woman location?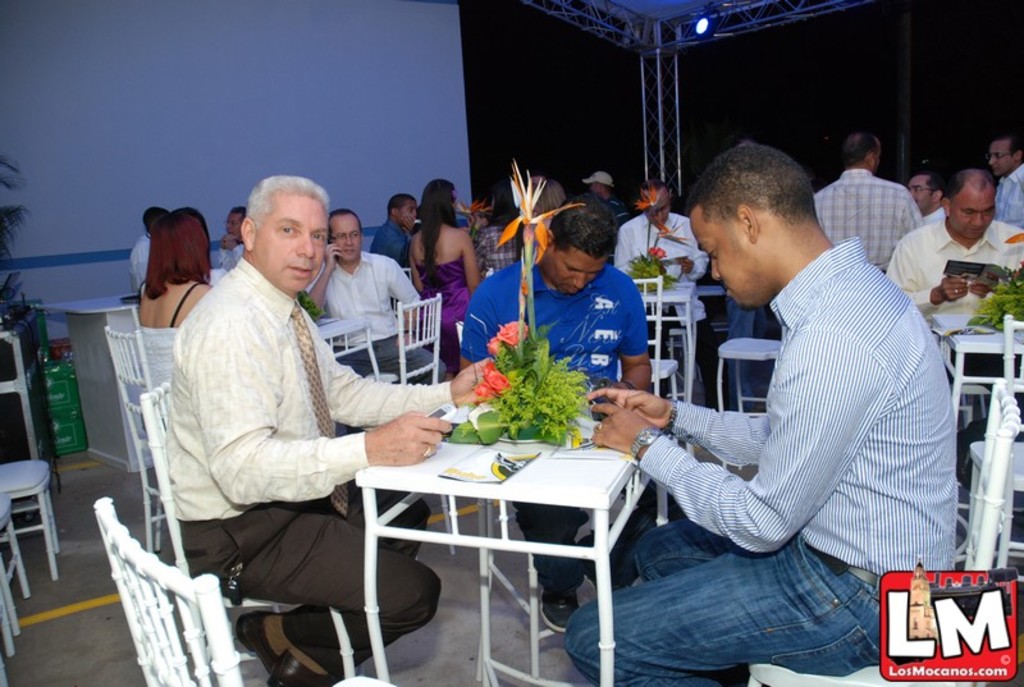
<region>407, 174, 476, 371</region>
